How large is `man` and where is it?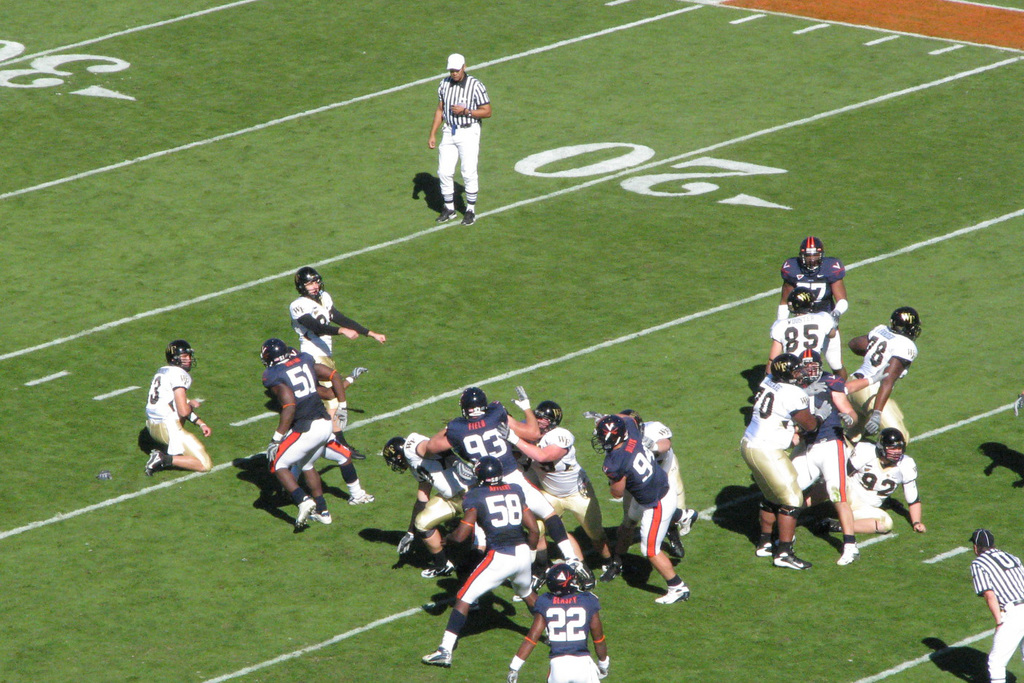
Bounding box: crop(630, 413, 697, 567).
